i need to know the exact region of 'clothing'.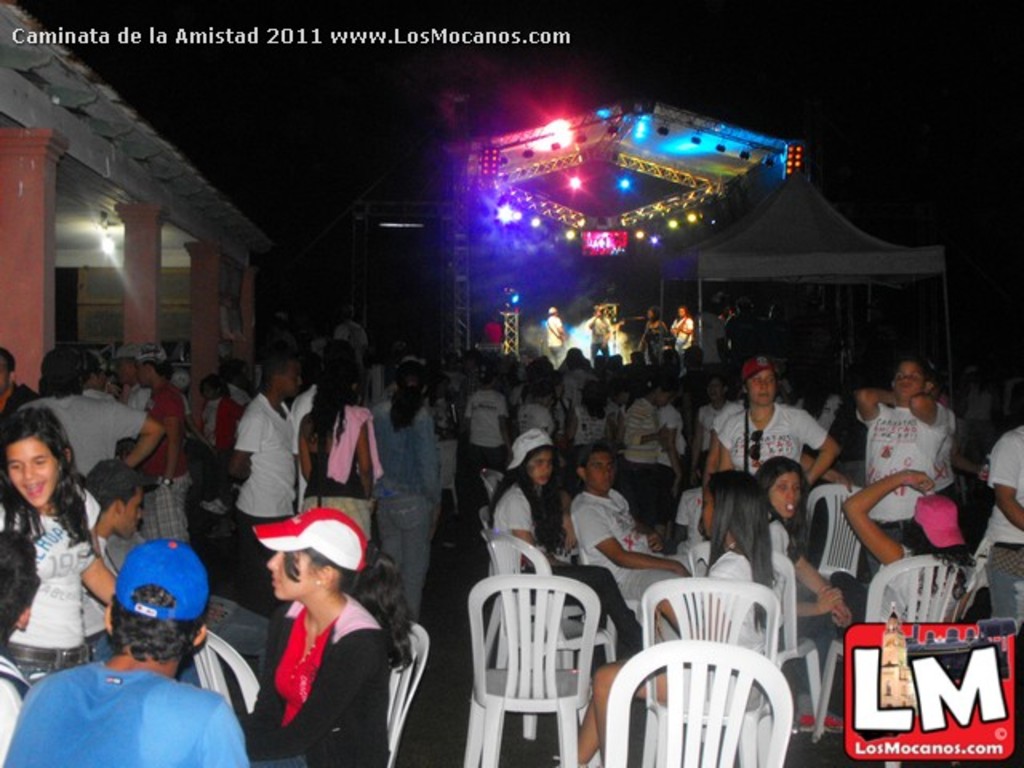
Region: <region>669, 310, 693, 347</region>.
